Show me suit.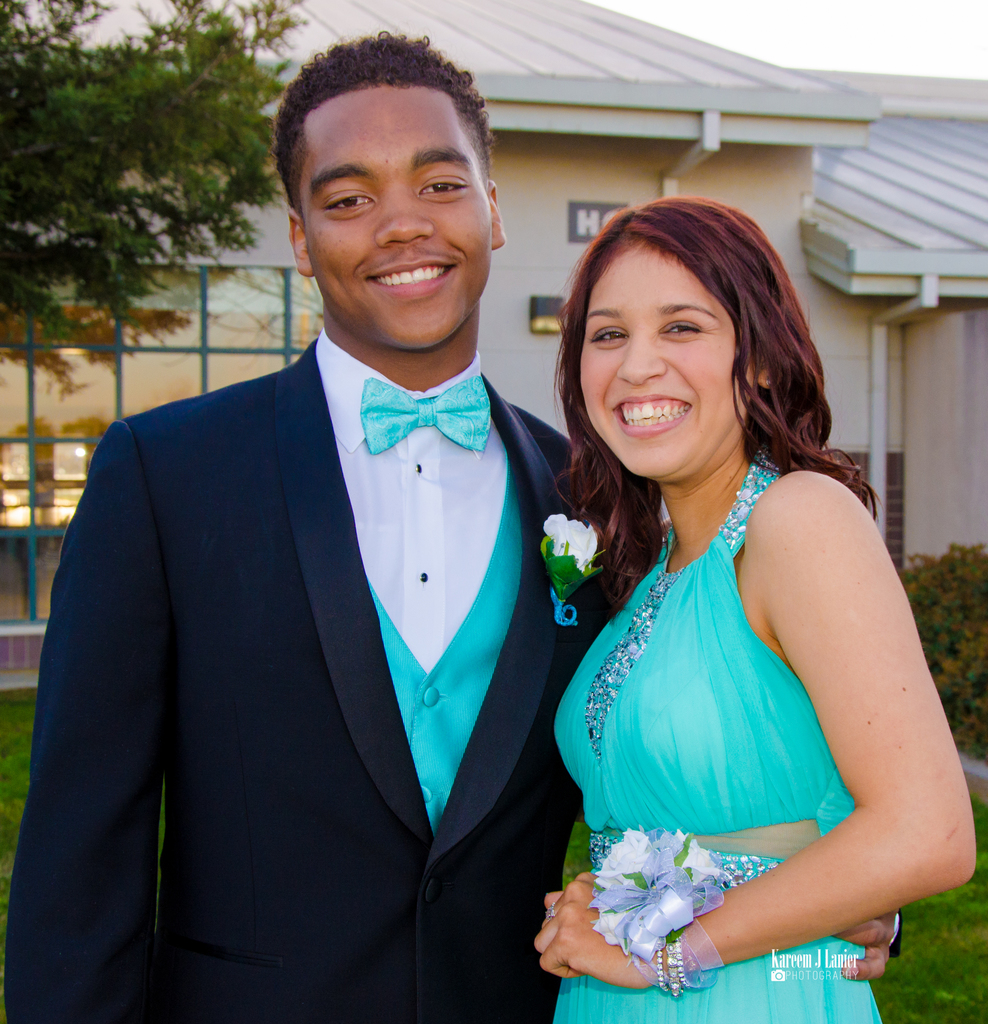
suit is here: (x1=3, y1=337, x2=654, y2=1023).
